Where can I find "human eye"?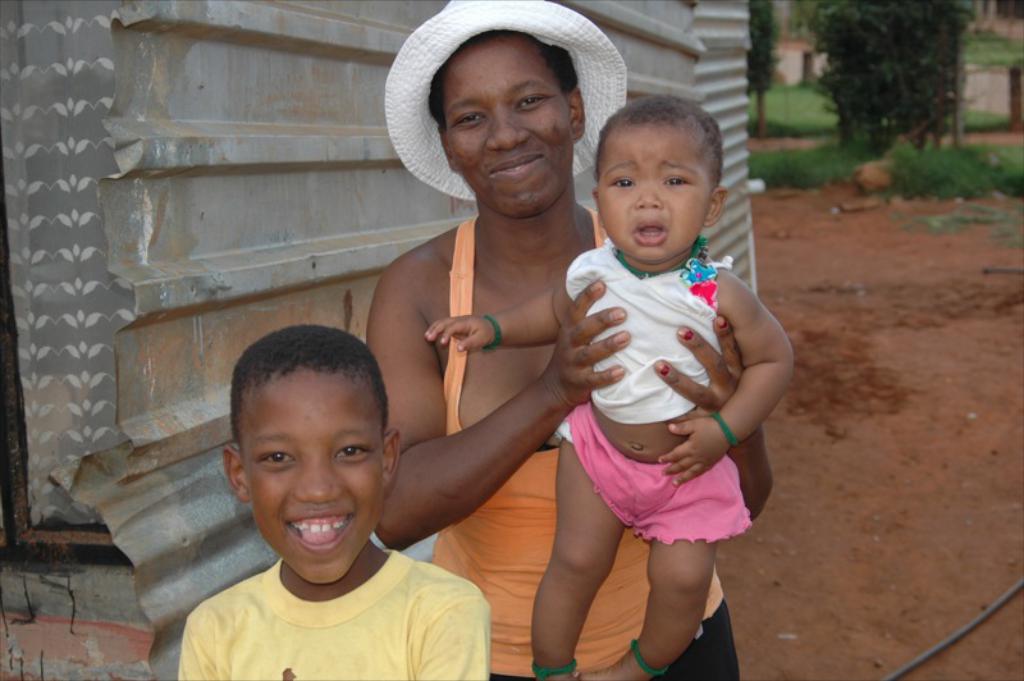
You can find it at {"x1": 515, "y1": 93, "x2": 547, "y2": 109}.
